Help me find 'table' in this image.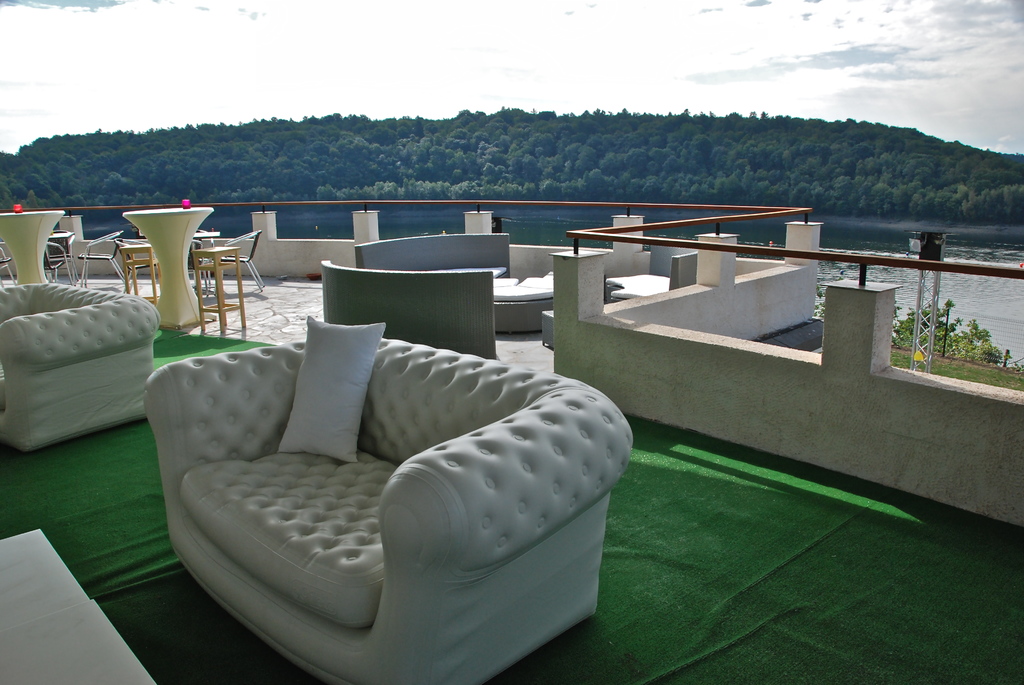
Found it: detection(0, 528, 157, 684).
